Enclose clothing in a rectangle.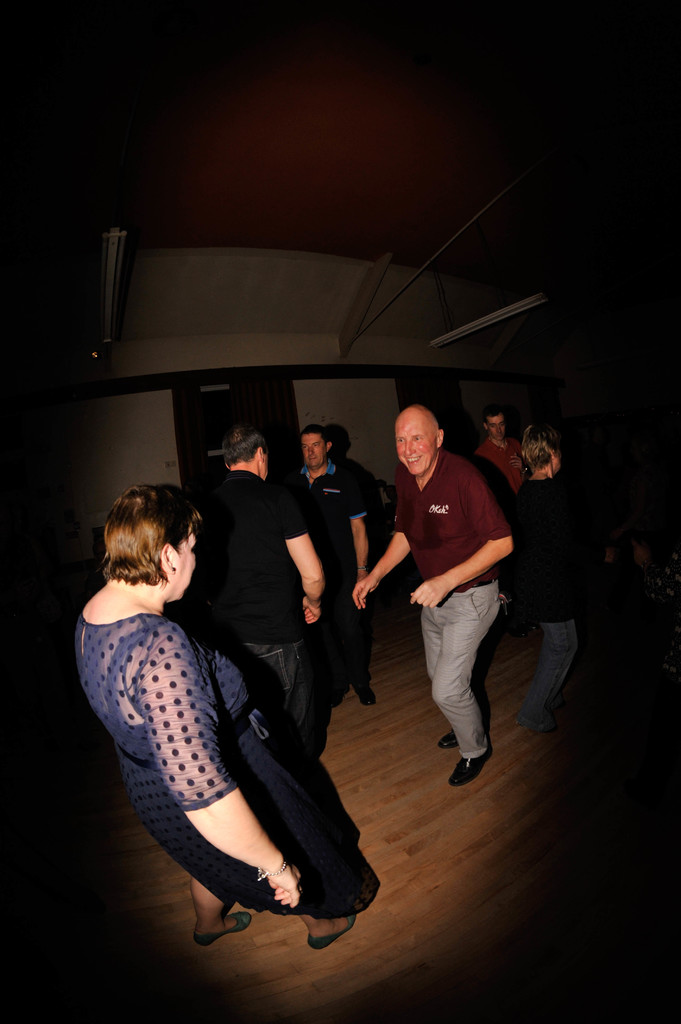
bbox(288, 456, 376, 680).
